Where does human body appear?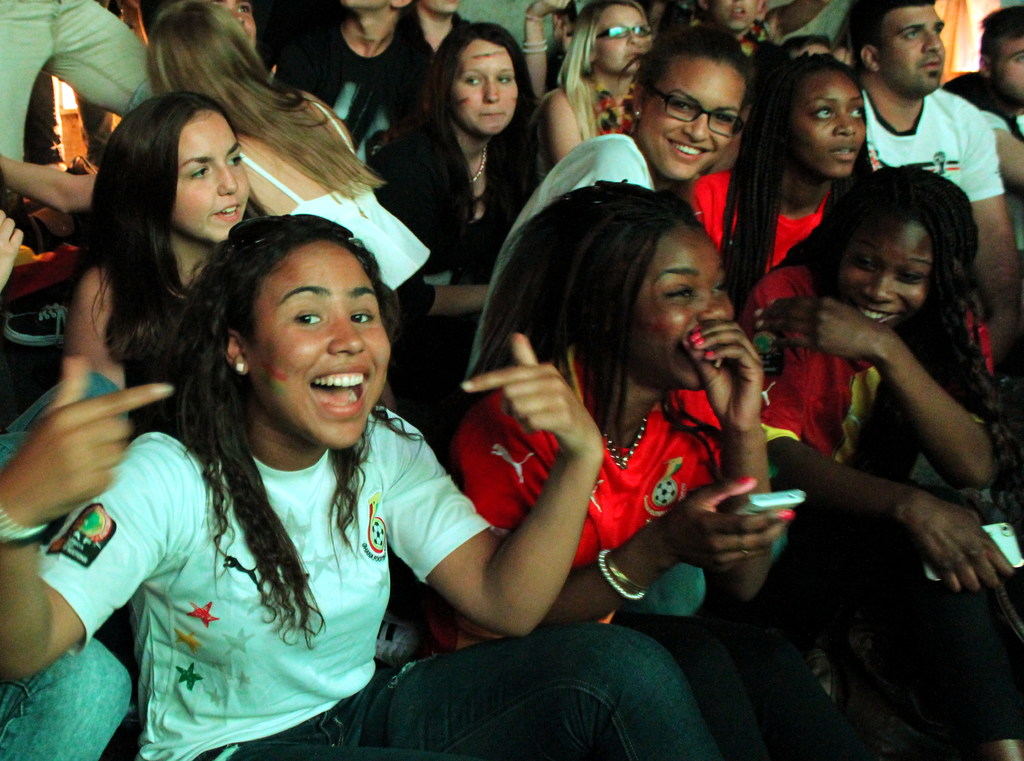
Appears at bbox(836, 0, 1022, 389).
